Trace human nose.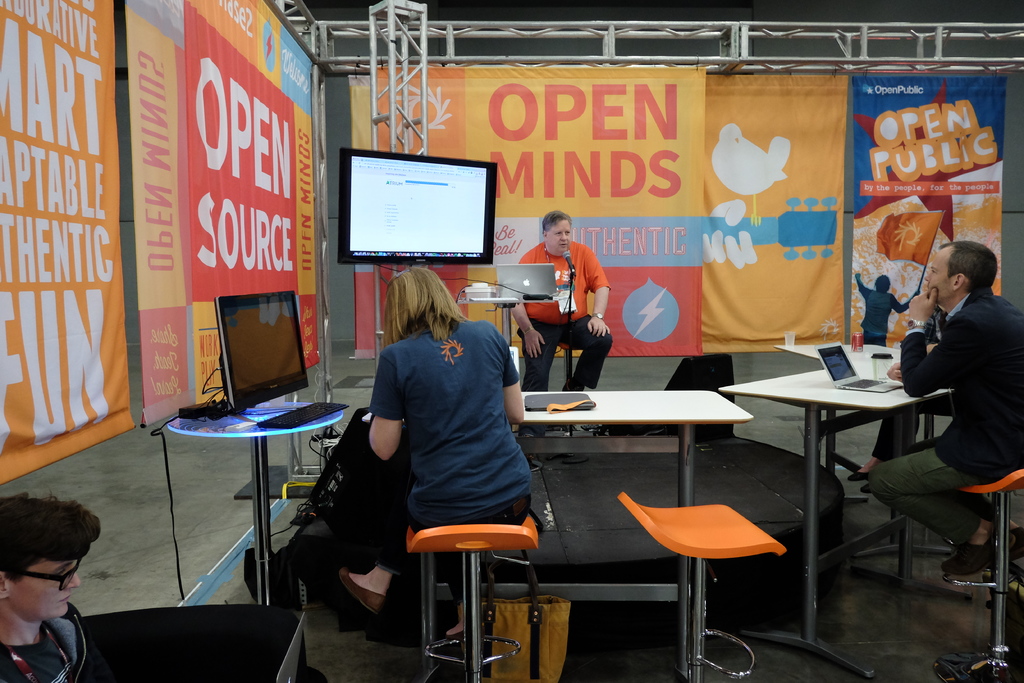
Traced to (924,274,932,283).
